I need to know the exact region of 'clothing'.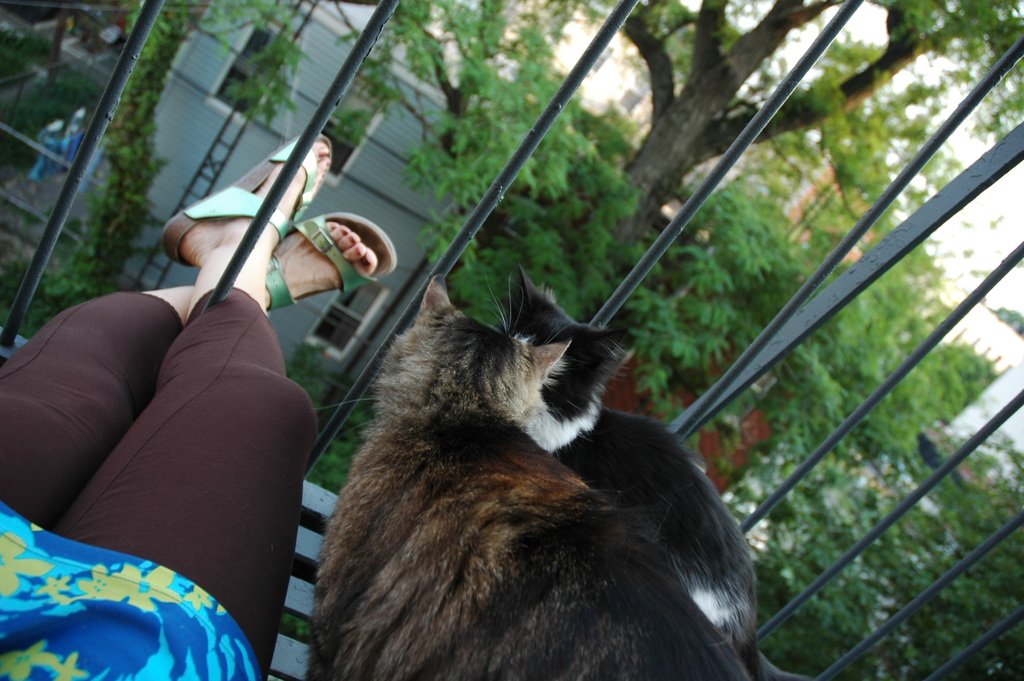
Region: bbox=(0, 279, 318, 680).
